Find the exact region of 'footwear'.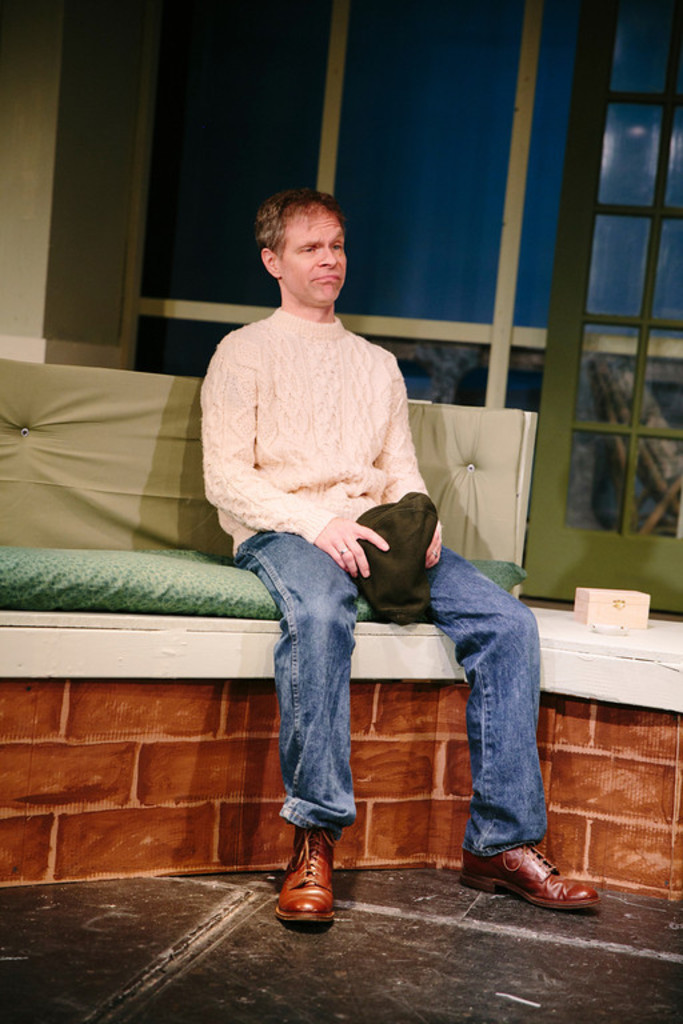
Exact region: (455, 839, 599, 917).
